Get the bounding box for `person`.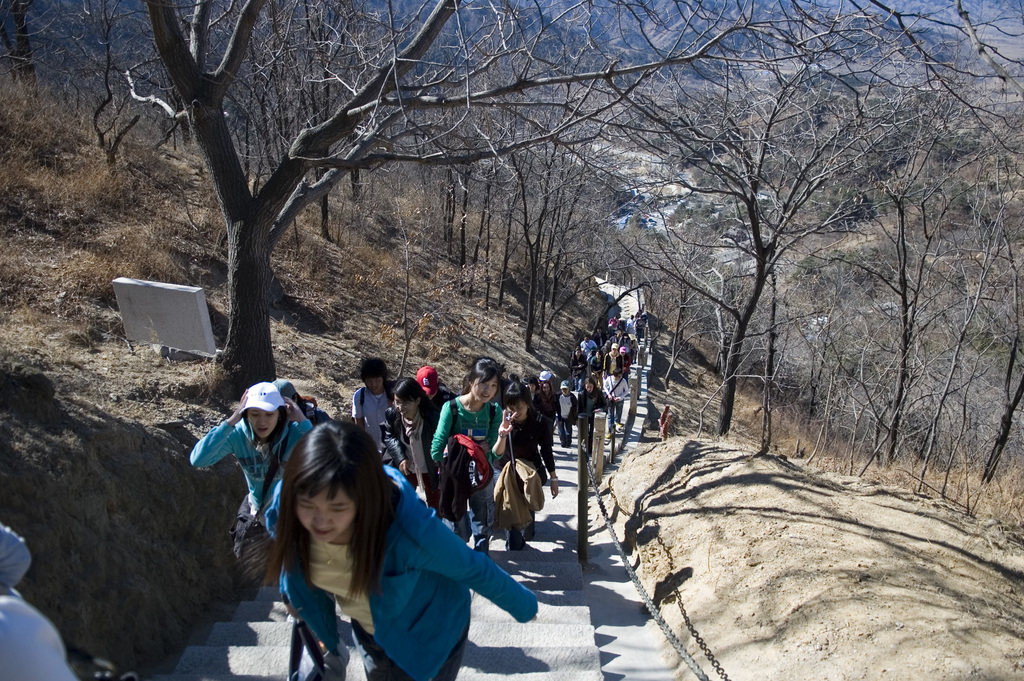
Rect(484, 382, 538, 500).
